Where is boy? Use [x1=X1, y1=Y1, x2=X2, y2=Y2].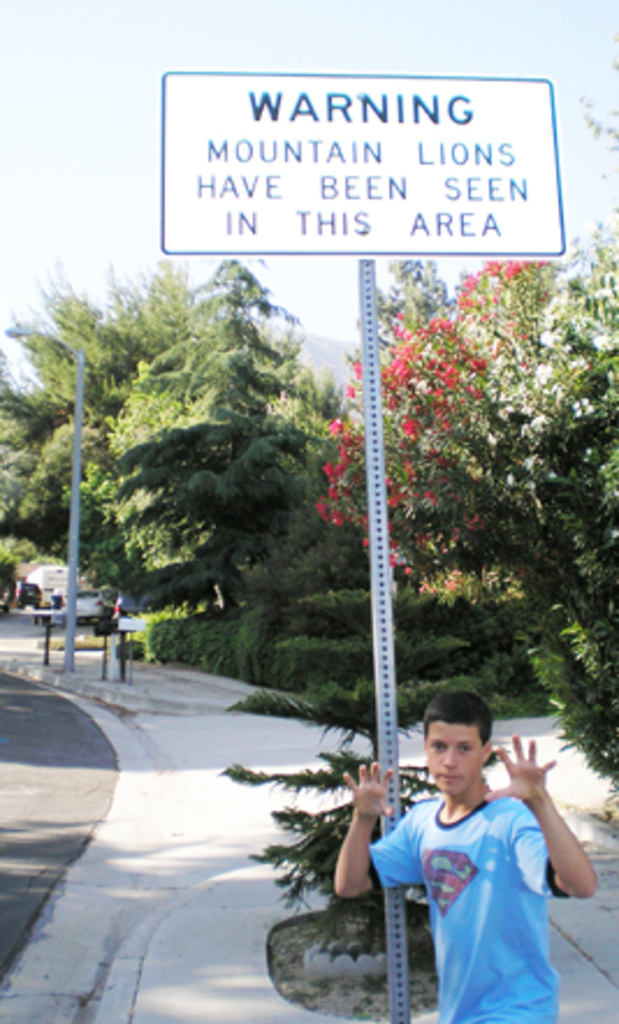
[x1=355, y1=693, x2=589, y2=1010].
